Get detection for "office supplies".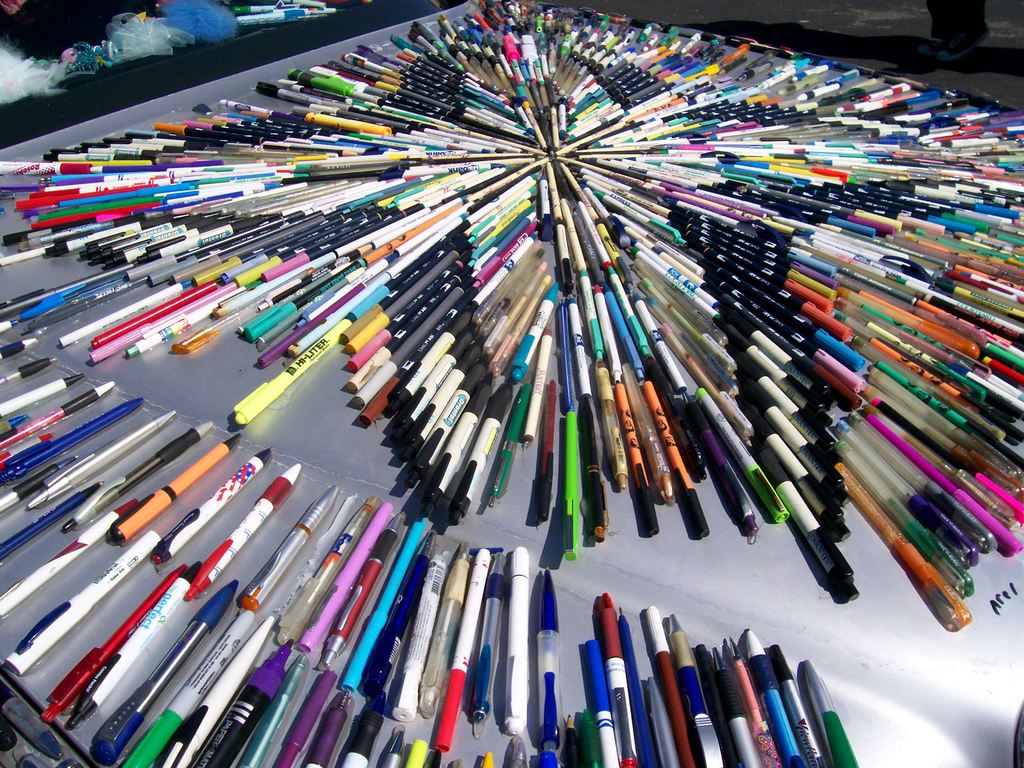
Detection: {"x1": 302, "y1": 679, "x2": 349, "y2": 767}.
